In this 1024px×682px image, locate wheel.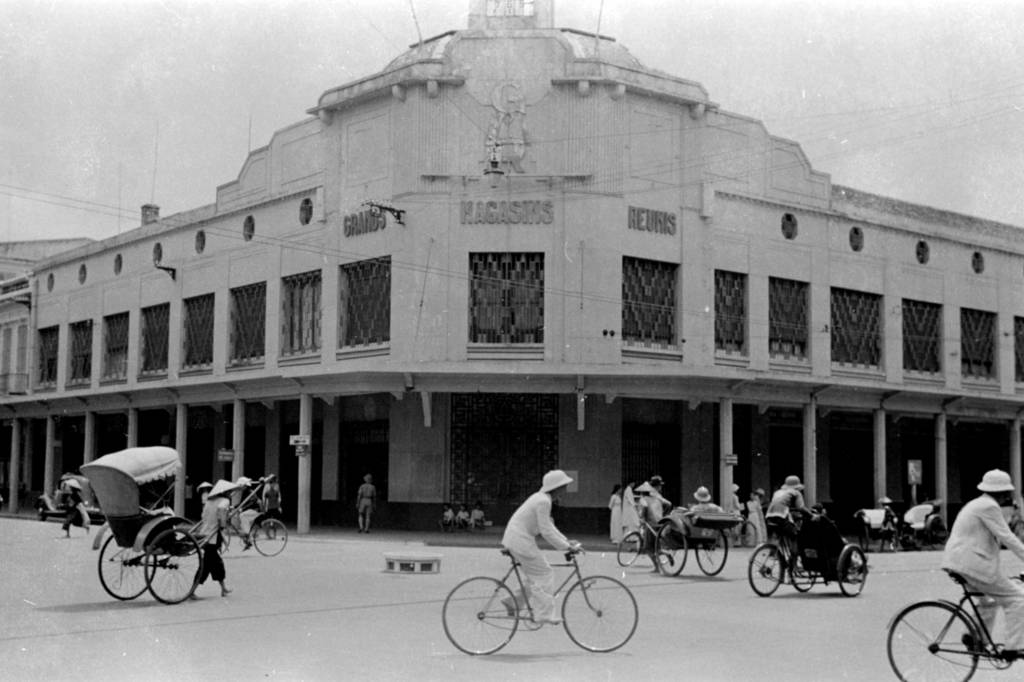
Bounding box: [x1=252, y1=523, x2=289, y2=558].
